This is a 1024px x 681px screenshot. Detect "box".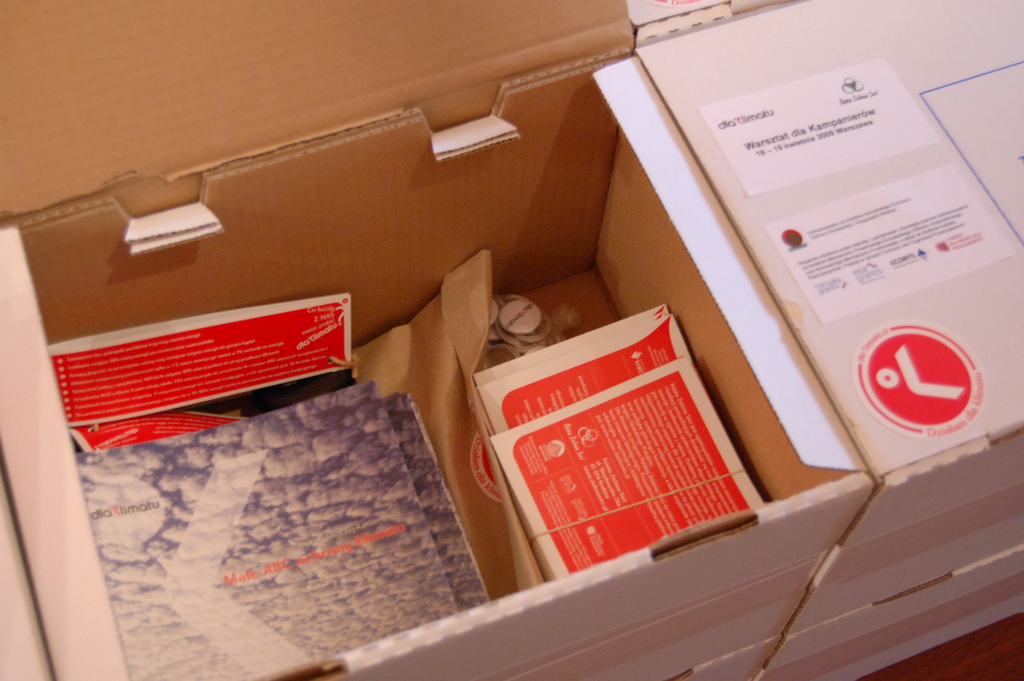
(left=0, top=0, right=873, bottom=632).
